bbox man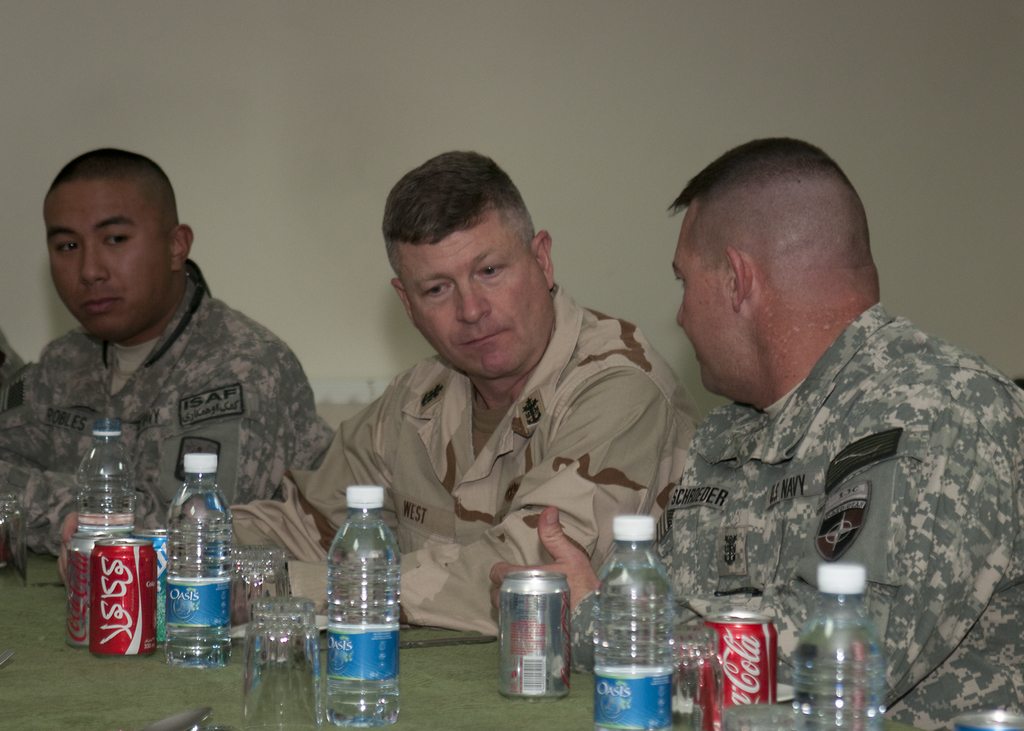
x1=612, y1=137, x2=995, y2=638
